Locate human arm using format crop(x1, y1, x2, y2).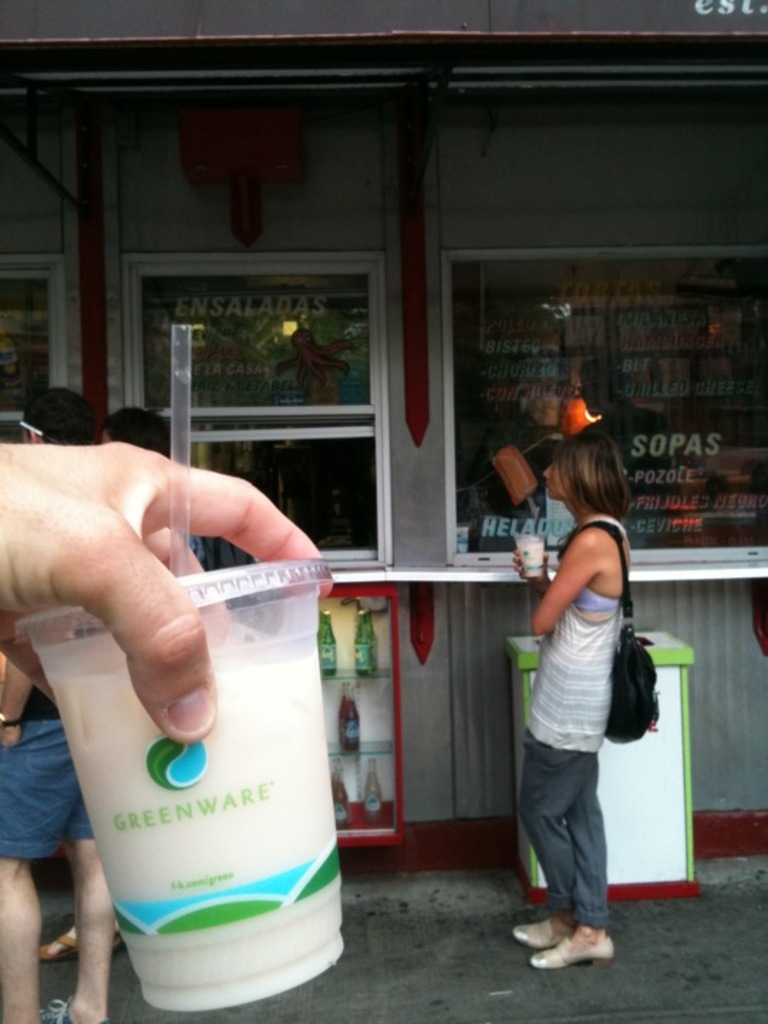
crop(0, 664, 44, 750).
